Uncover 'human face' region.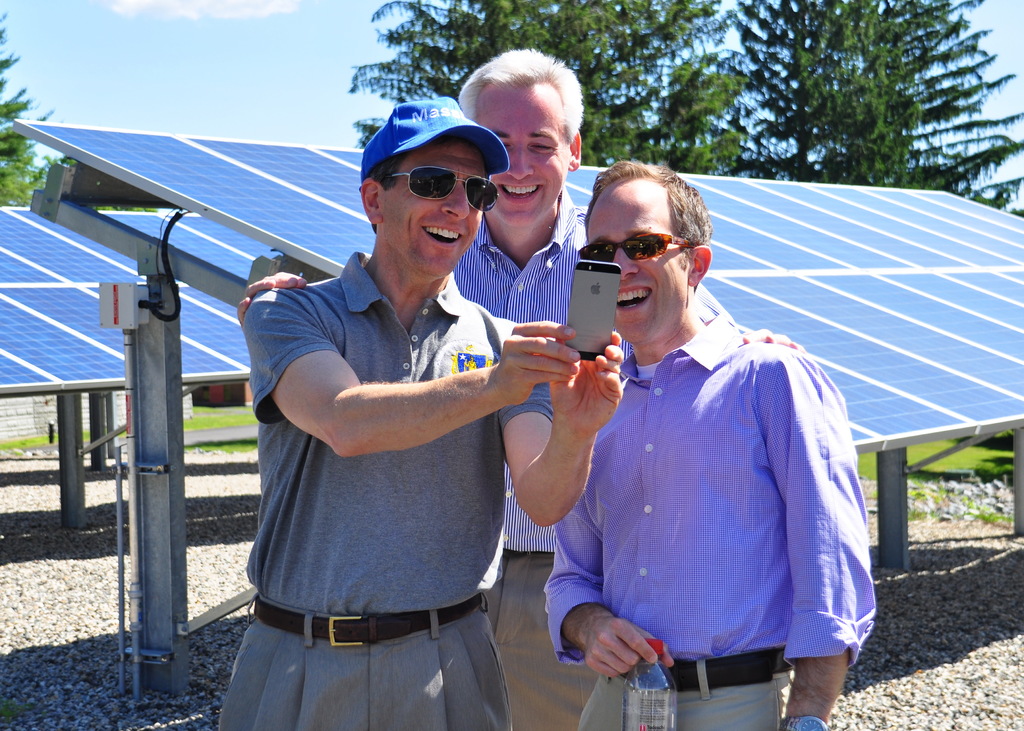
Uncovered: detection(476, 81, 567, 227).
